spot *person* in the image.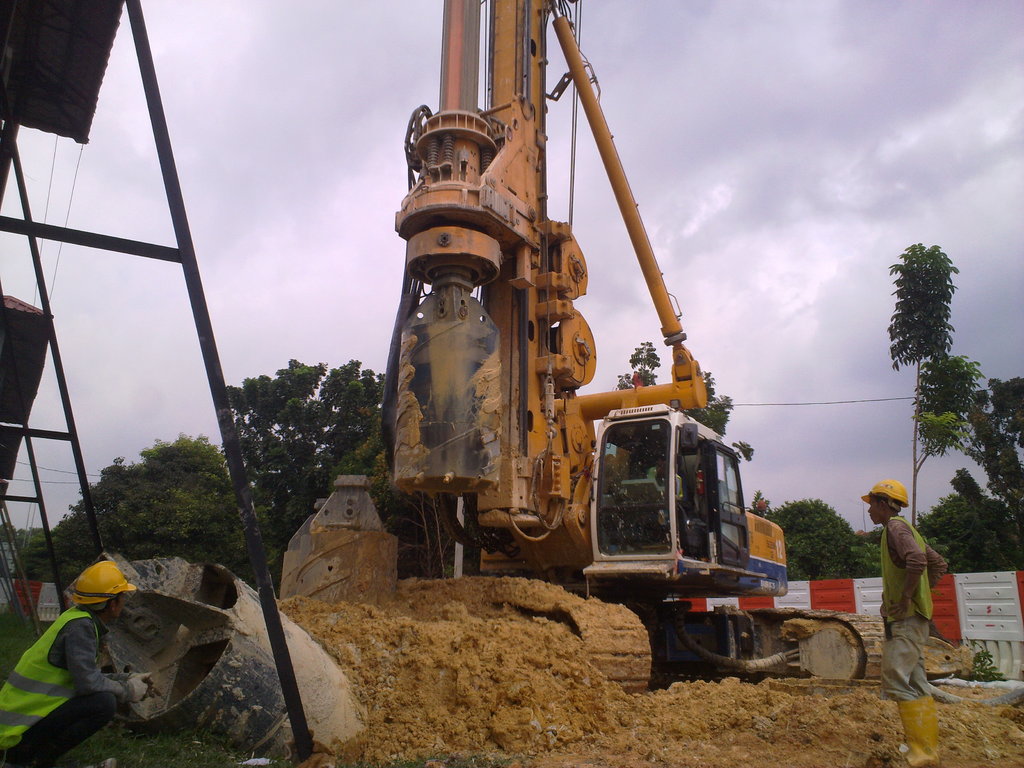
*person* found at {"x1": 0, "y1": 559, "x2": 154, "y2": 767}.
